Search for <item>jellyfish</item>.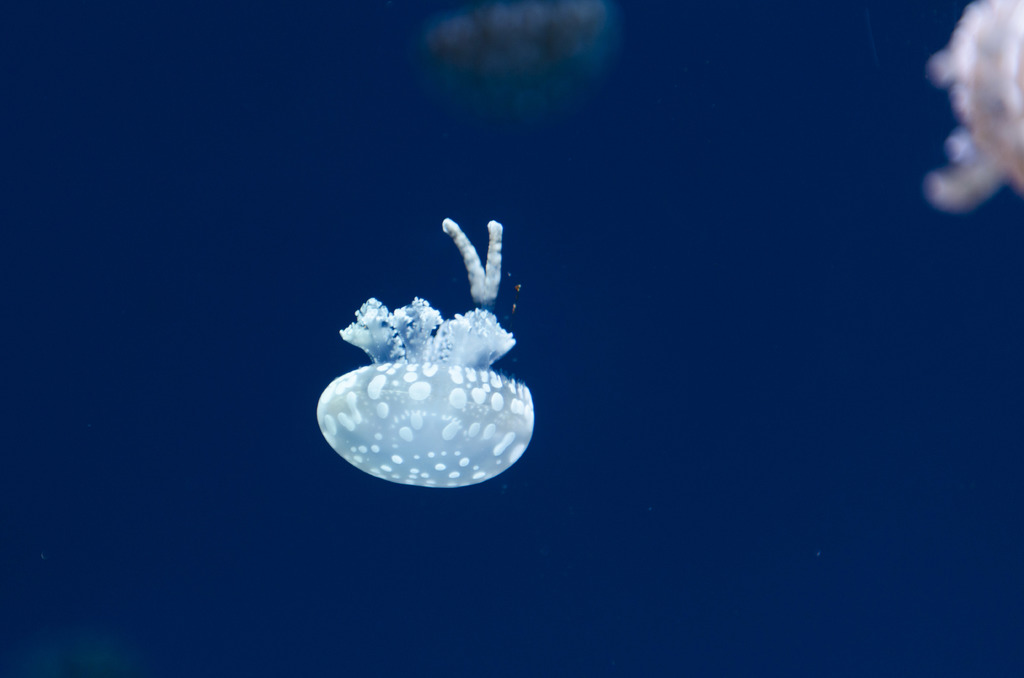
Found at bbox=[307, 241, 539, 483].
